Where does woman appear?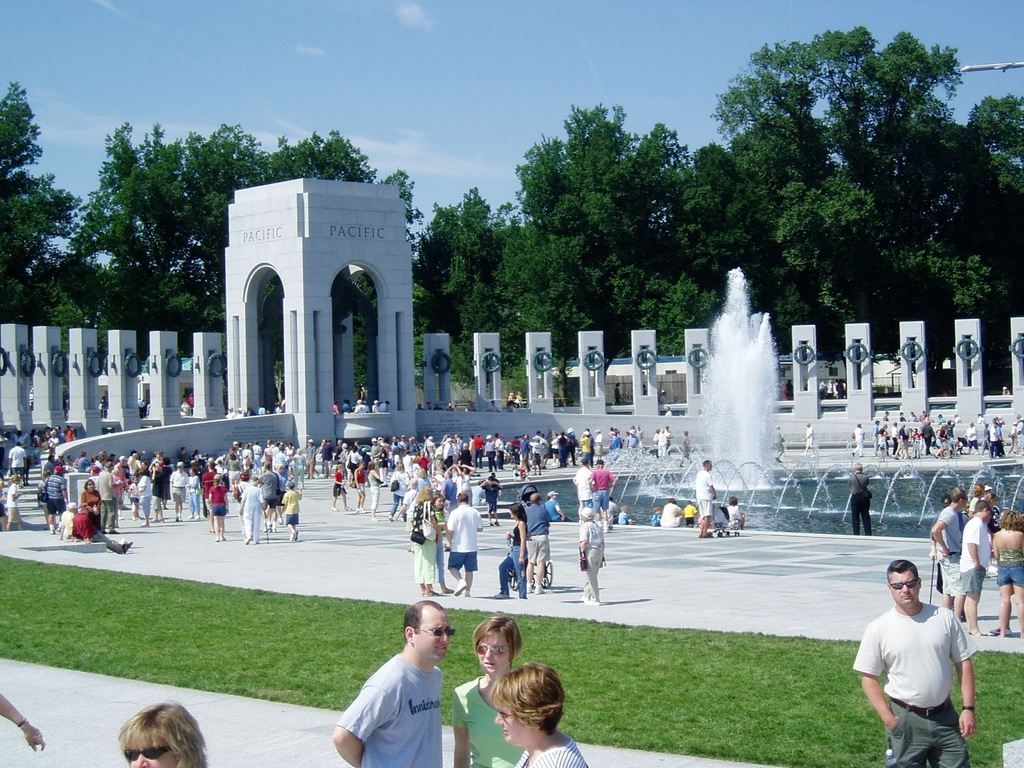
Appears at BBox(119, 700, 210, 767).
